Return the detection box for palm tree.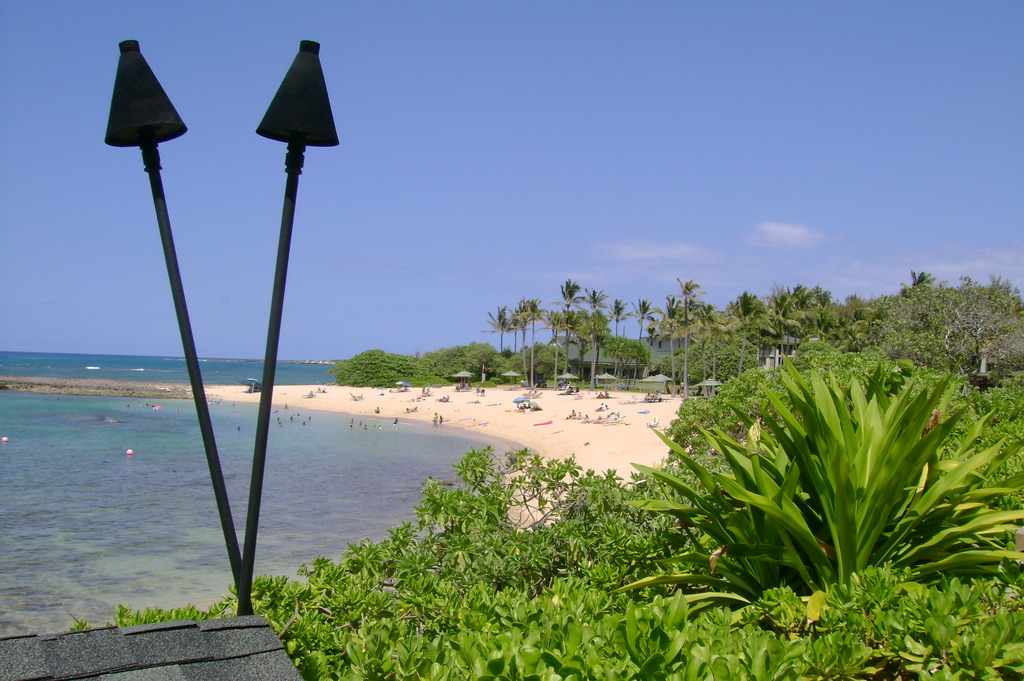
rect(732, 291, 784, 355).
